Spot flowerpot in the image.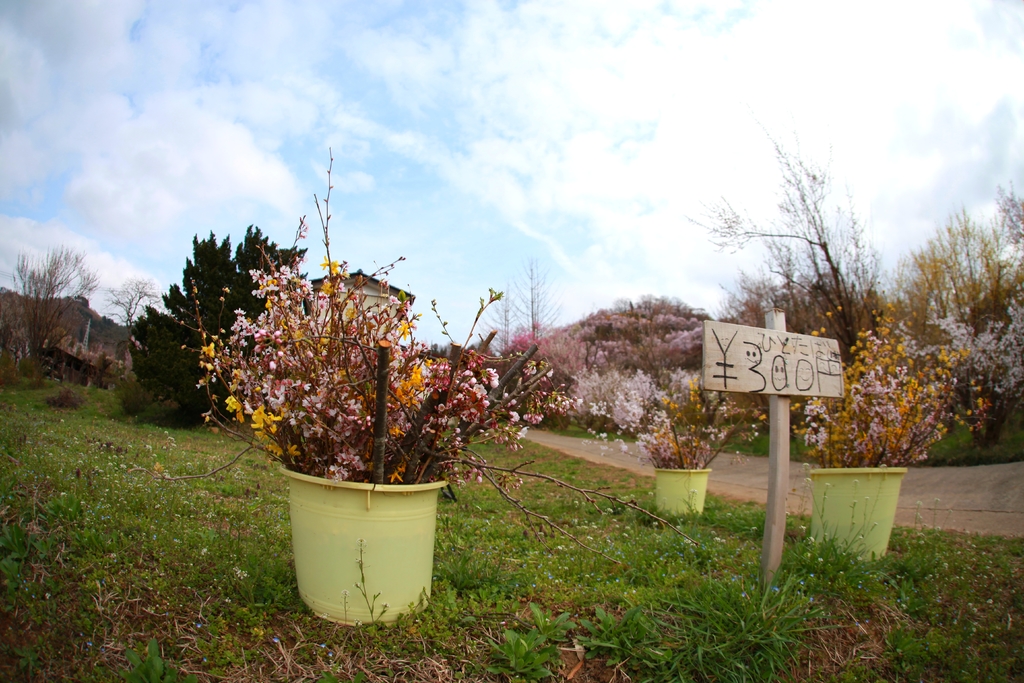
flowerpot found at (left=811, top=466, right=908, bottom=564).
